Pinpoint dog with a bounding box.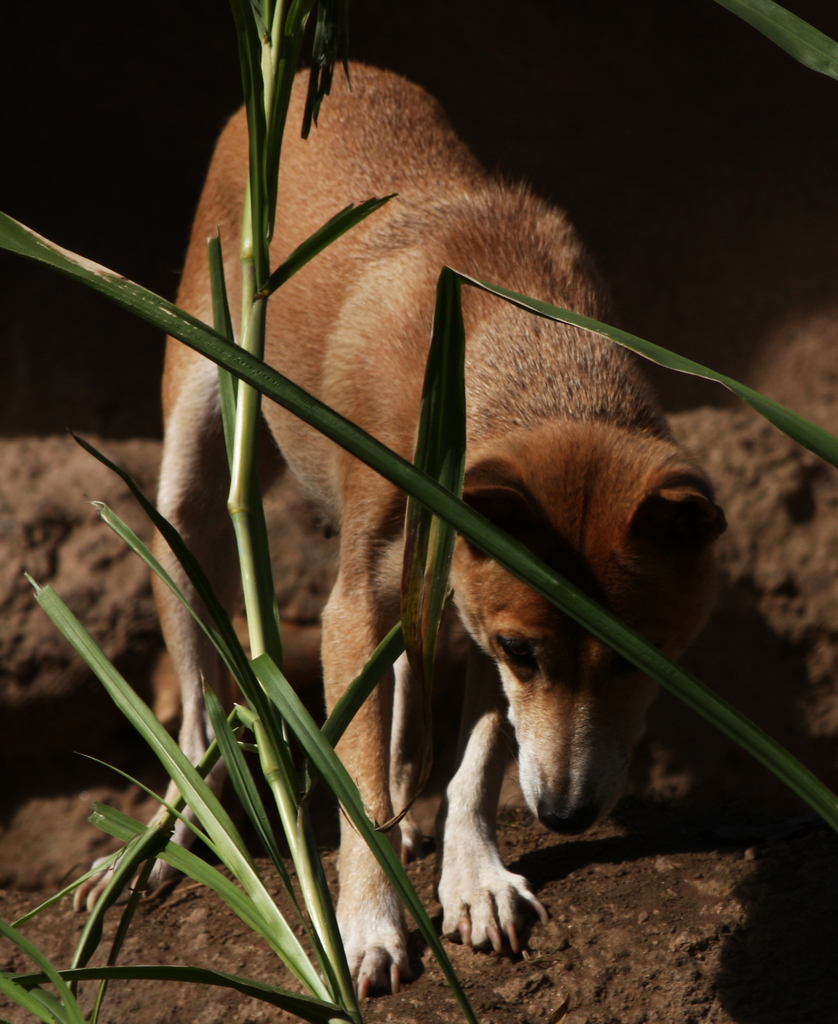
[x1=157, y1=57, x2=739, y2=1002].
